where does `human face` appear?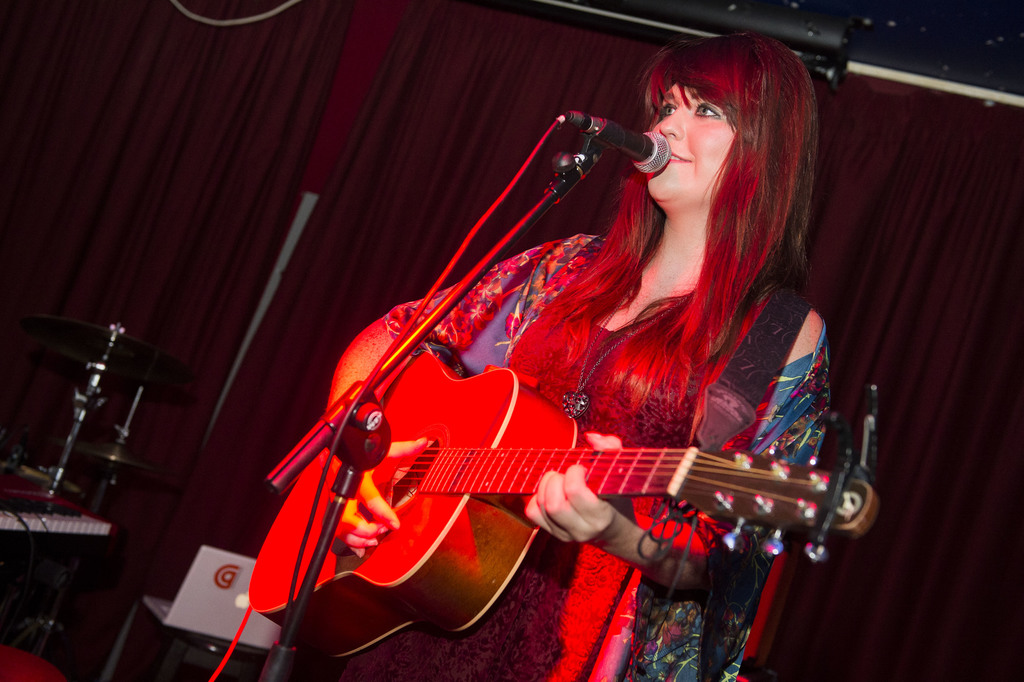
Appears at select_region(644, 79, 737, 204).
